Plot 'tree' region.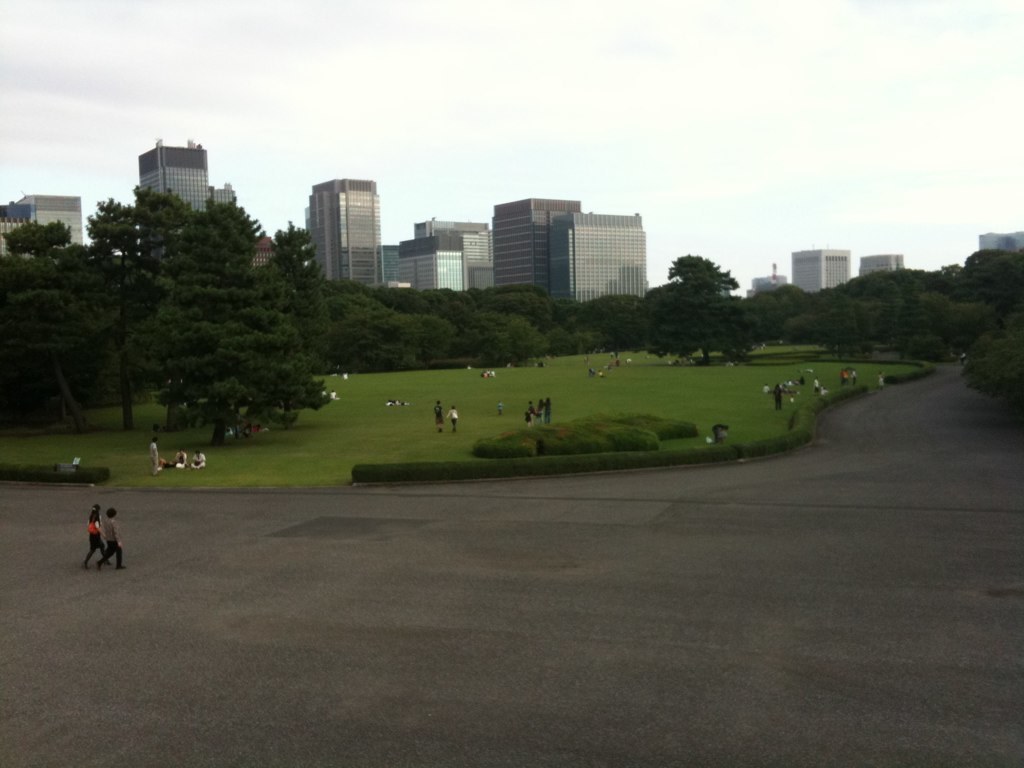
Plotted at left=334, top=289, right=451, bottom=370.
